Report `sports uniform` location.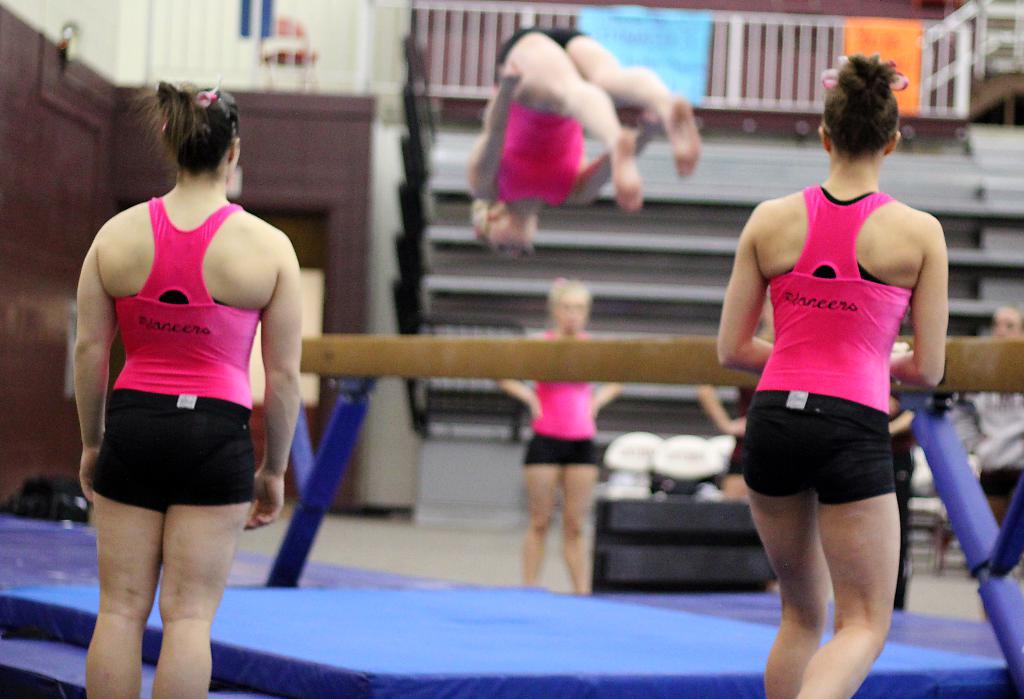
Report: <box>83,202,272,517</box>.
